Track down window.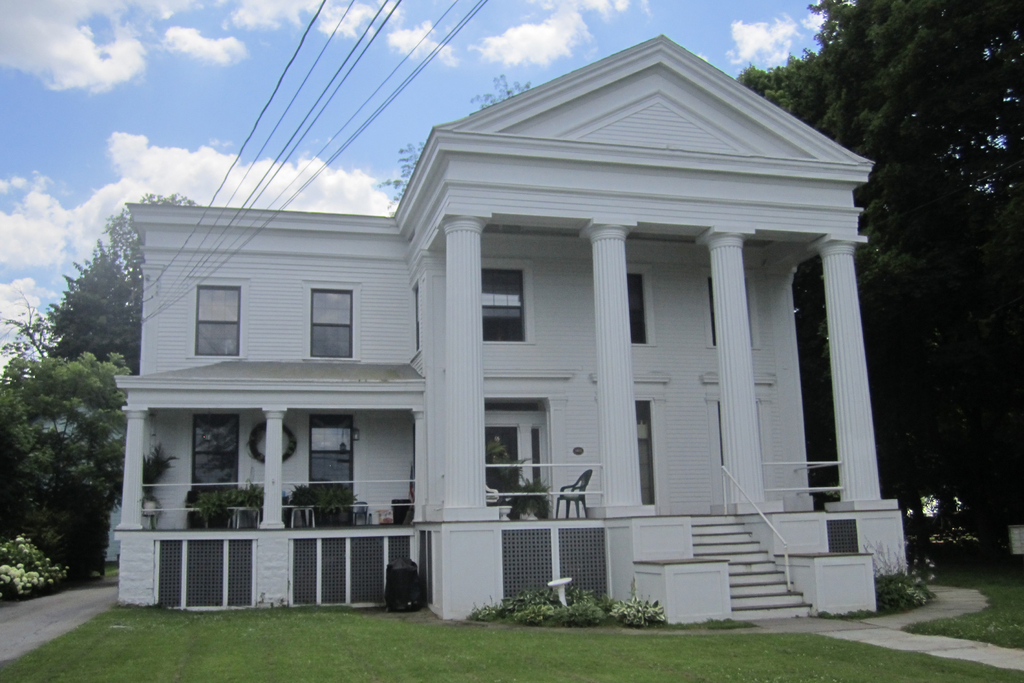
Tracked to locate(623, 261, 655, 345).
